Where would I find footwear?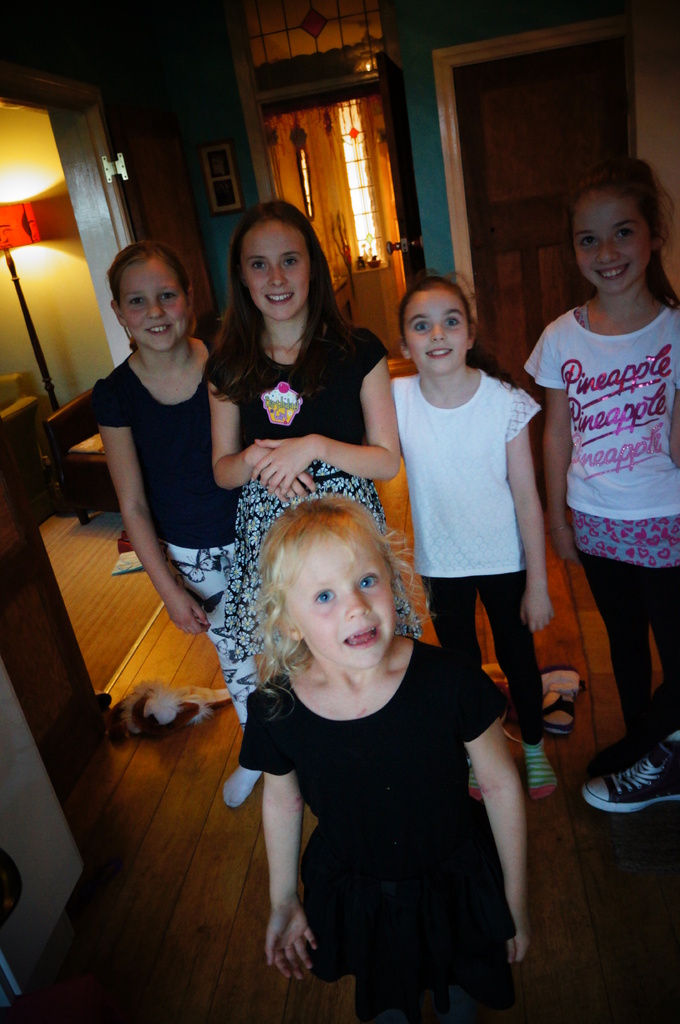
At [left=540, top=660, right=583, bottom=737].
